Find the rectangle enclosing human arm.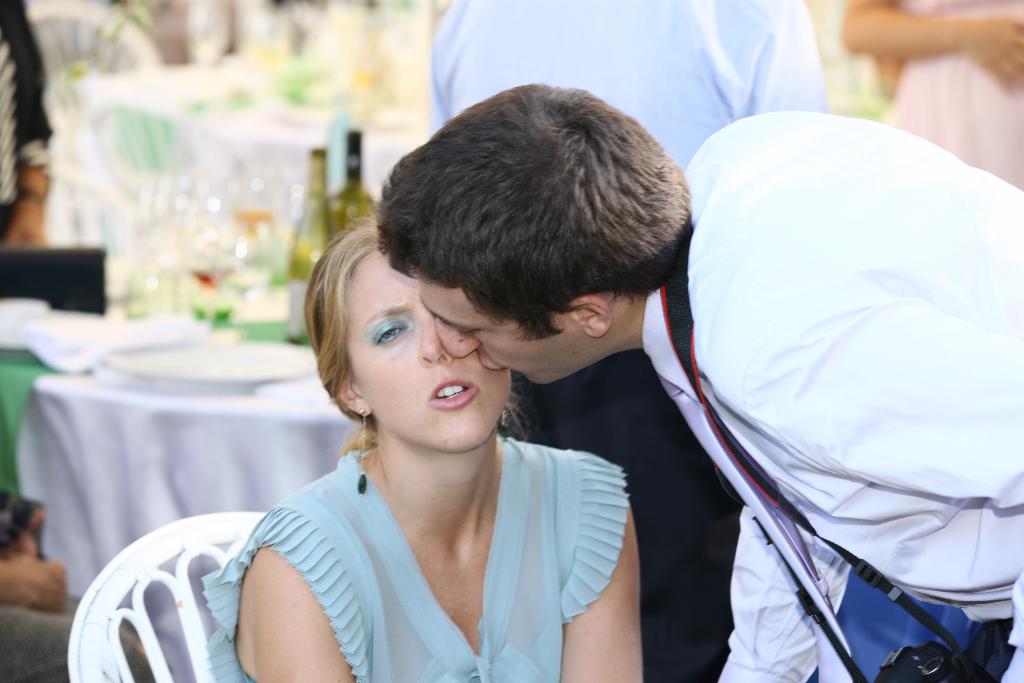
box(0, 0, 54, 247).
